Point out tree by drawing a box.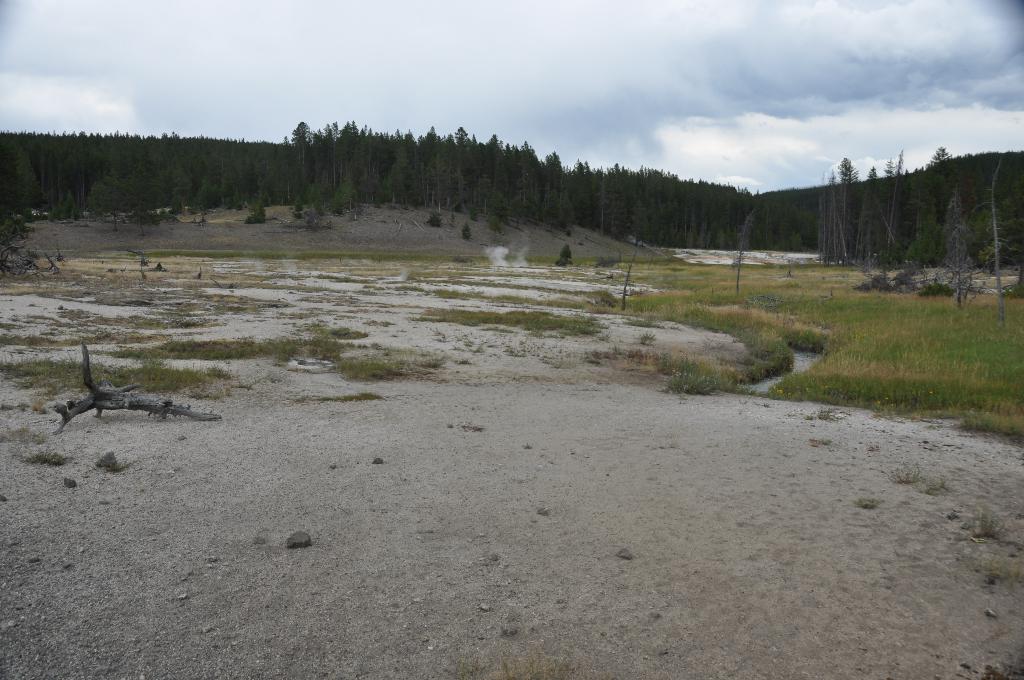
bbox=(632, 159, 684, 237).
